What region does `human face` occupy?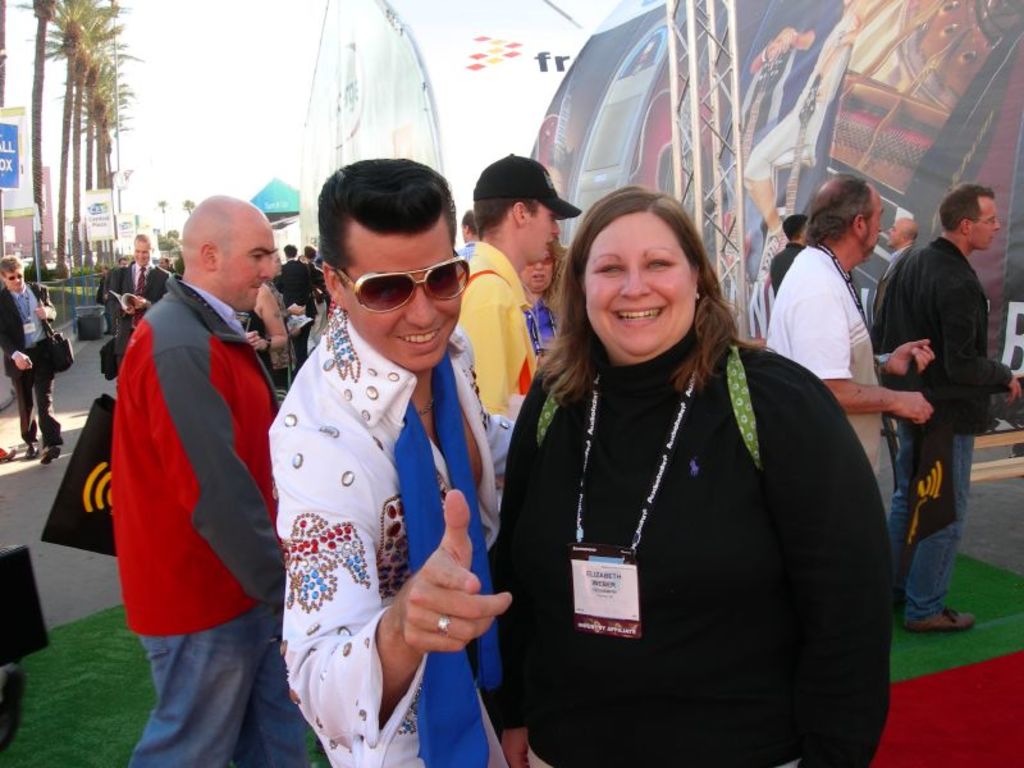
{"x1": 214, "y1": 205, "x2": 275, "y2": 312}.
